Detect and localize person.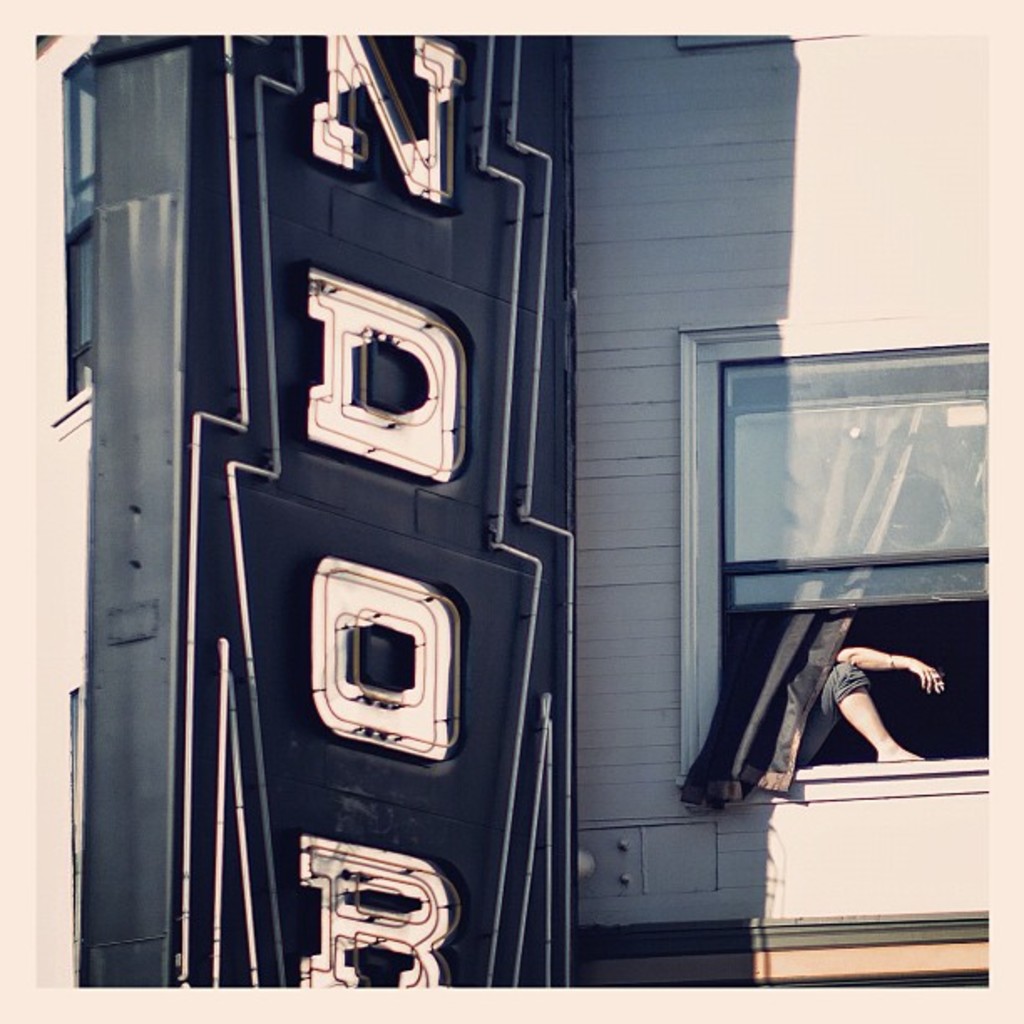
Localized at rect(786, 584, 964, 806).
